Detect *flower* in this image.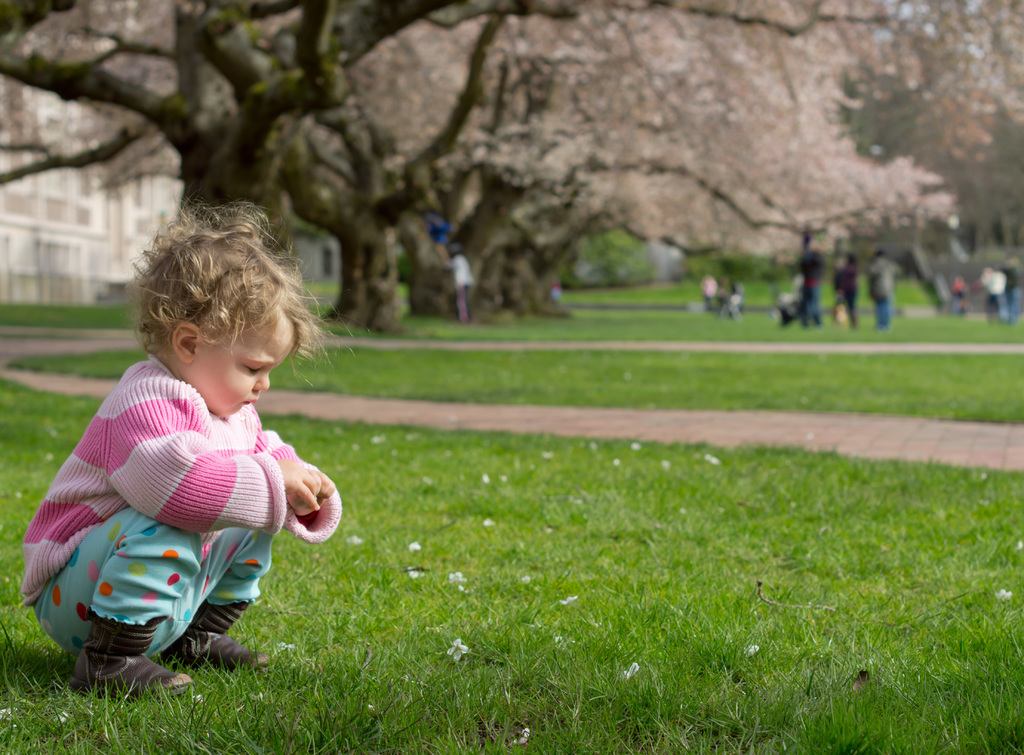
Detection: 408/540/420/551.
